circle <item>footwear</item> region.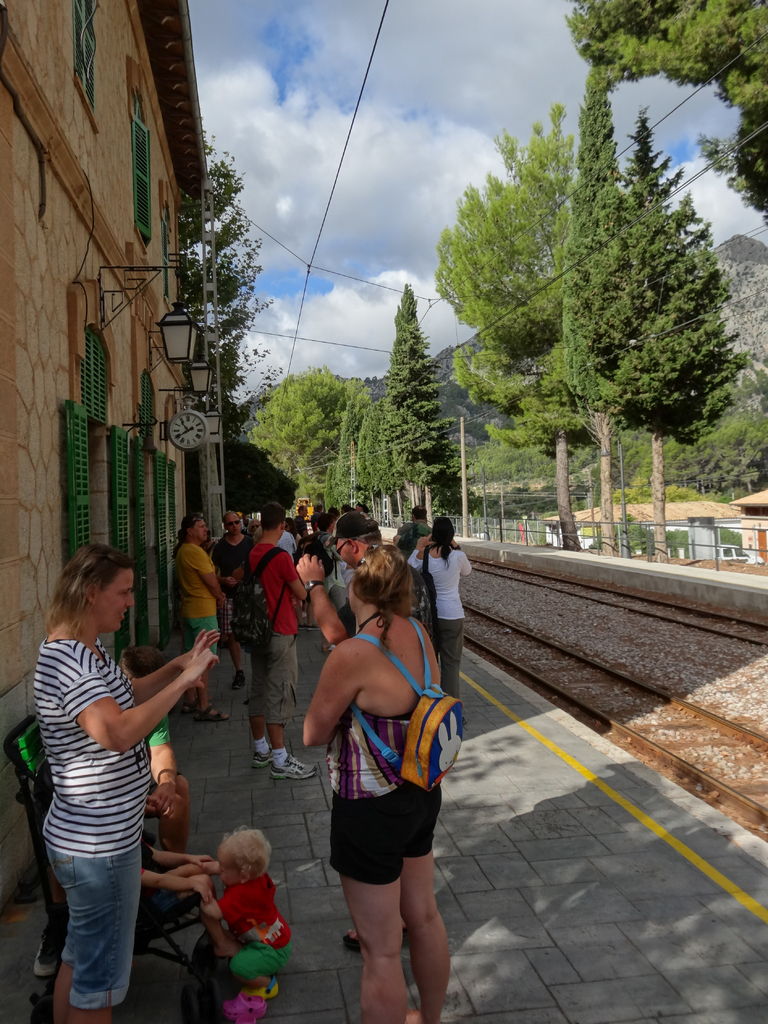
Region: box(270, 747, 319, 787).
